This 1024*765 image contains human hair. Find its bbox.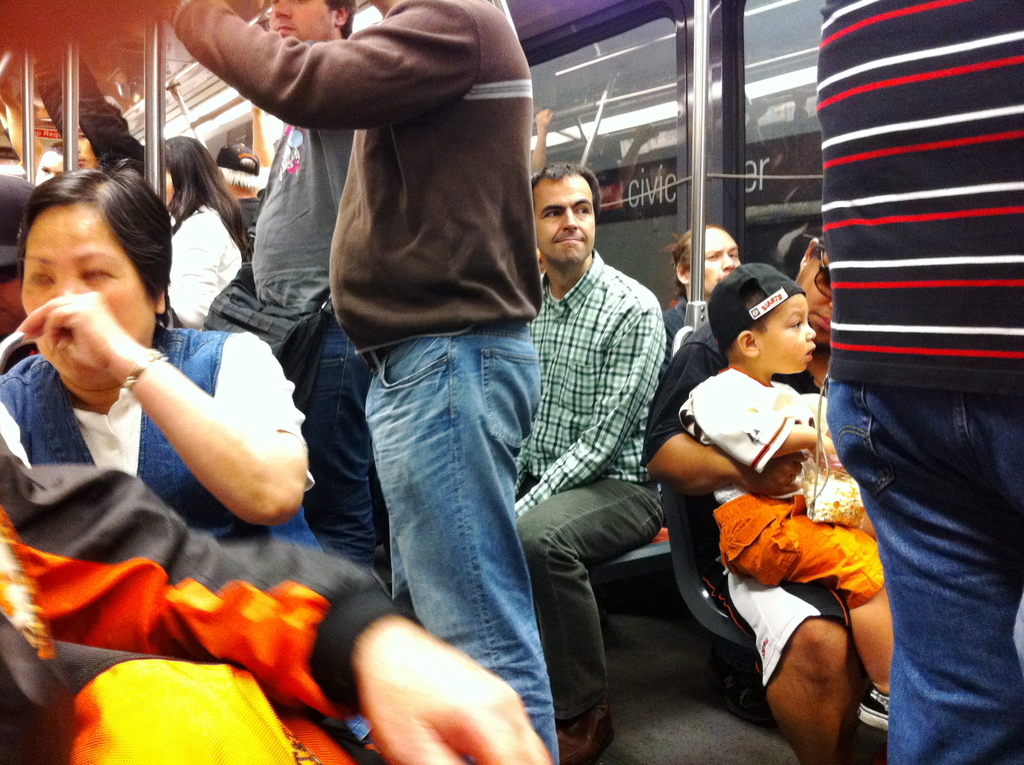
crop(158, 139, 252, 256).
